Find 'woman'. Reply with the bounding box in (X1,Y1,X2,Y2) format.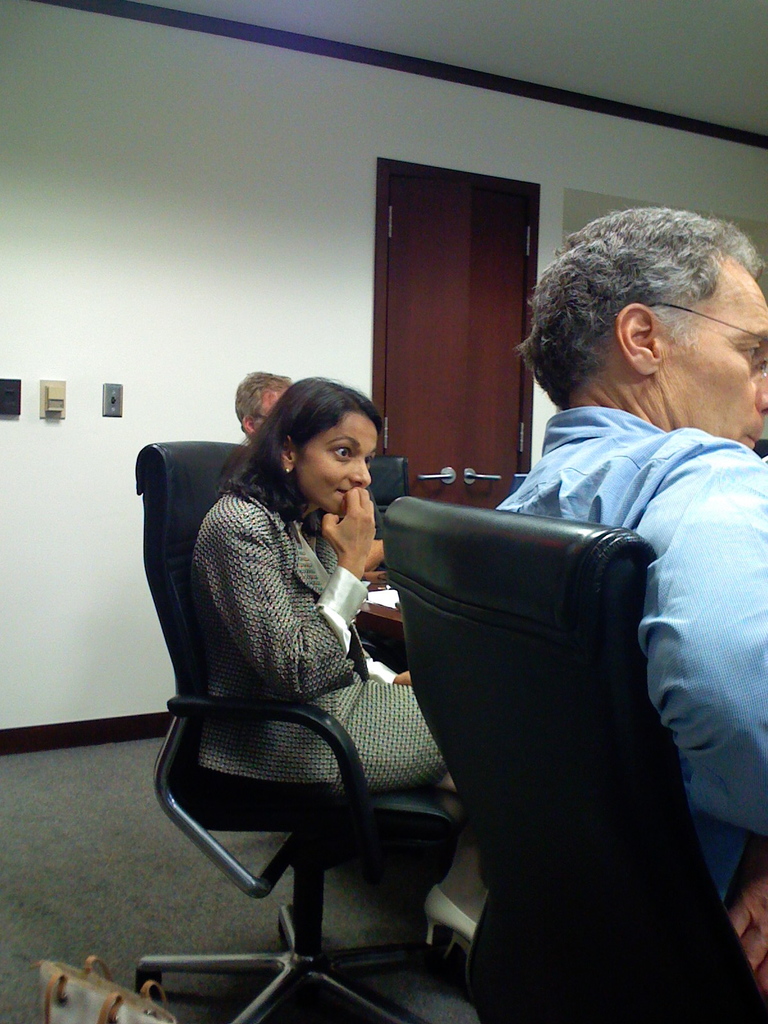
(173,362,422,806).
